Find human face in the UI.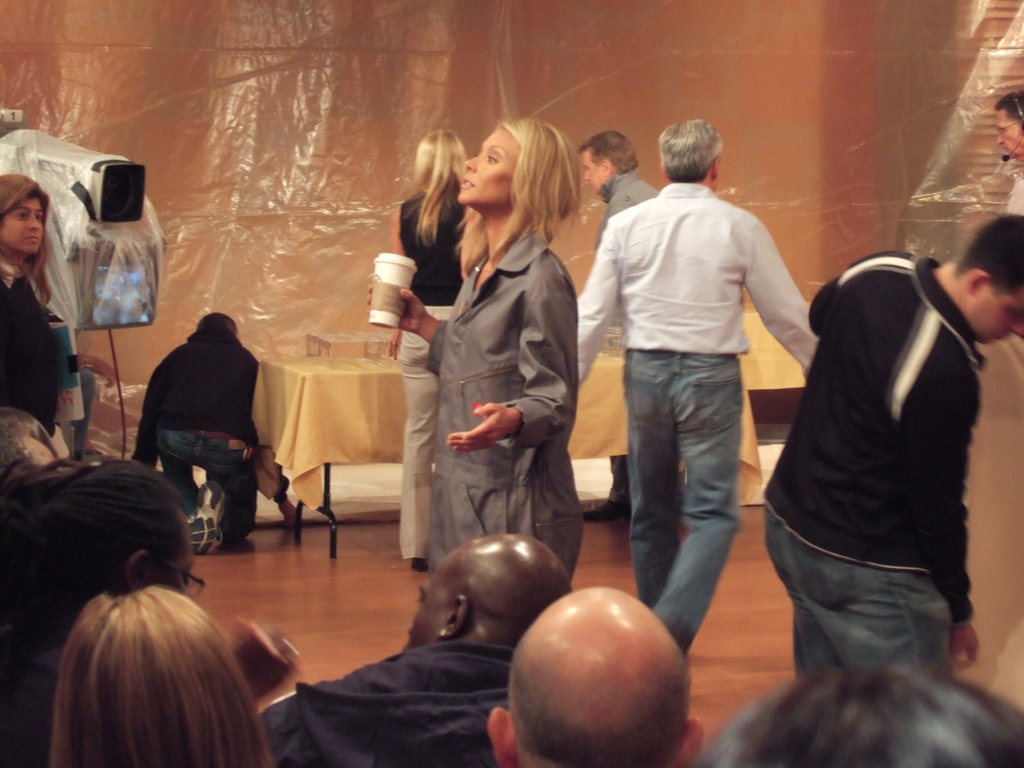
UI element at 411 560 449 644.
